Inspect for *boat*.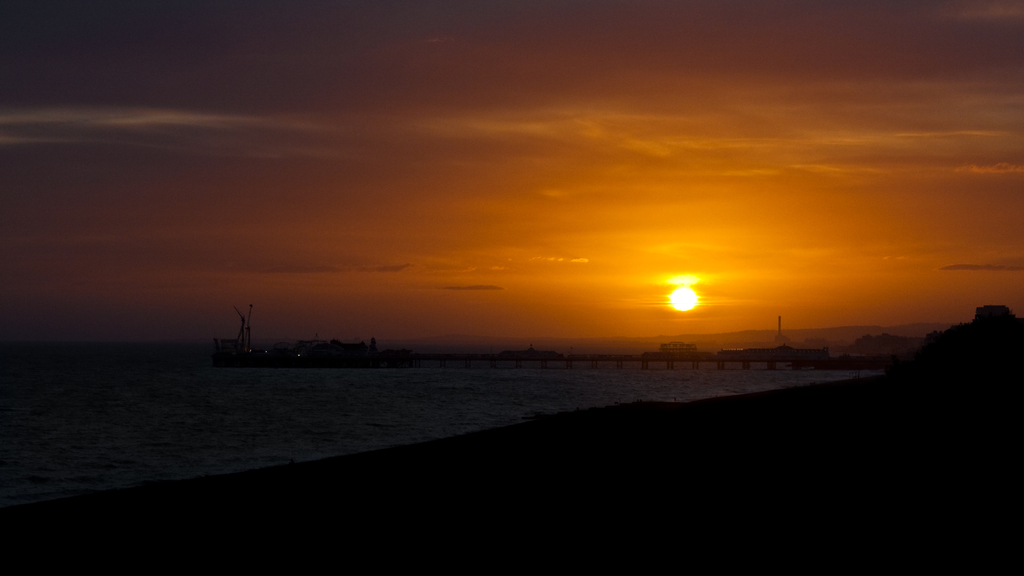
Inspection: region(213, 306, 412, 372).
